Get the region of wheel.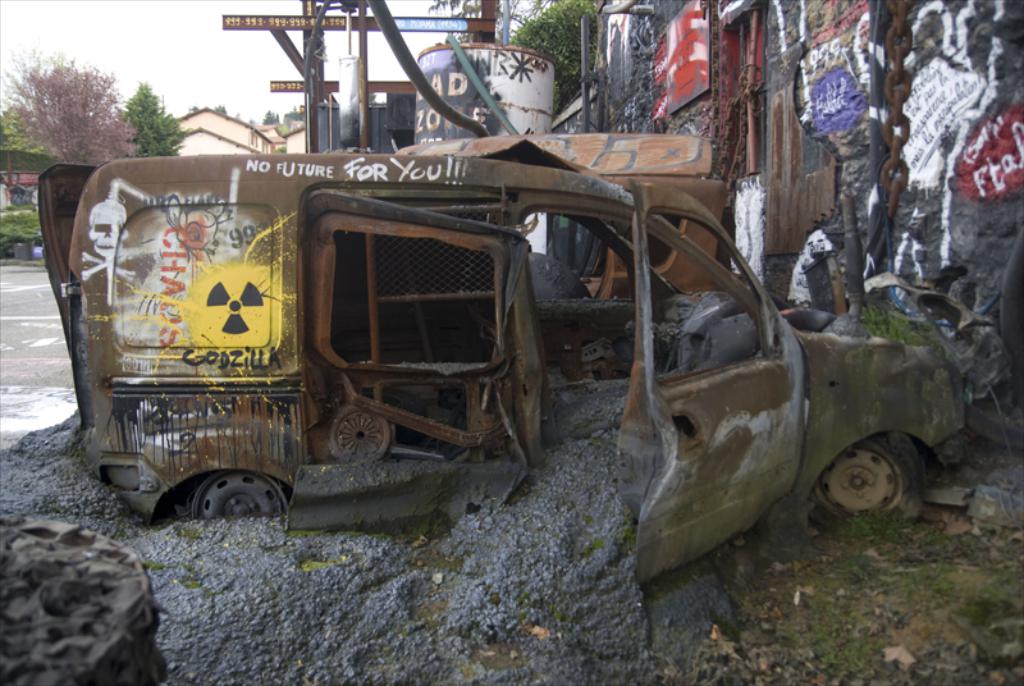
box(806, 433, 925, 521).
